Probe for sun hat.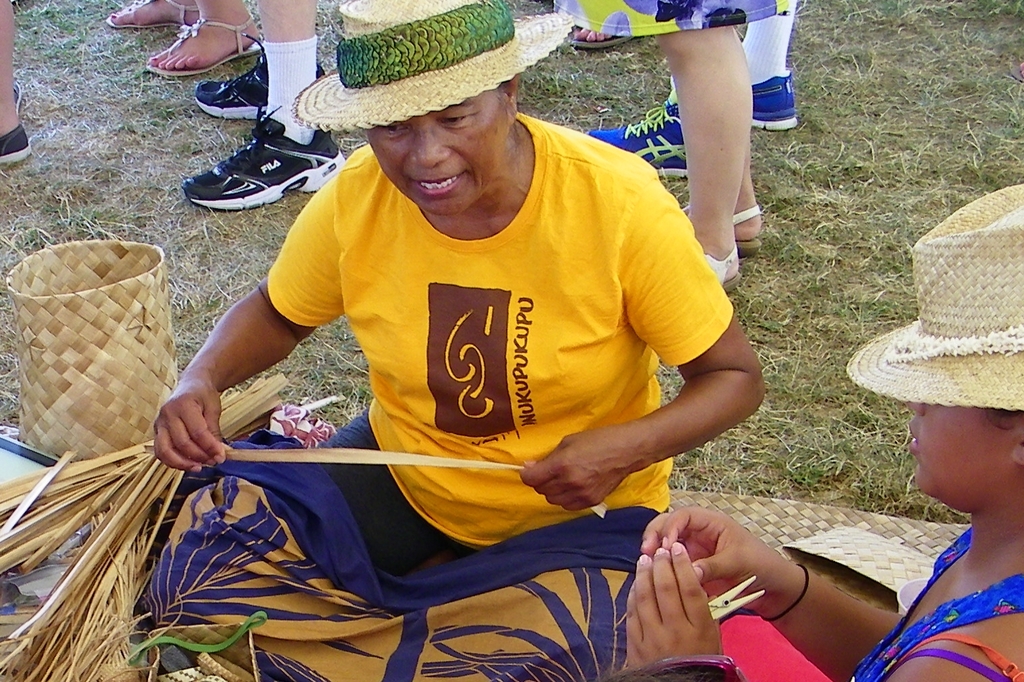
Probe result: [x1=842, y1=175, x2=1023, y2=425].
